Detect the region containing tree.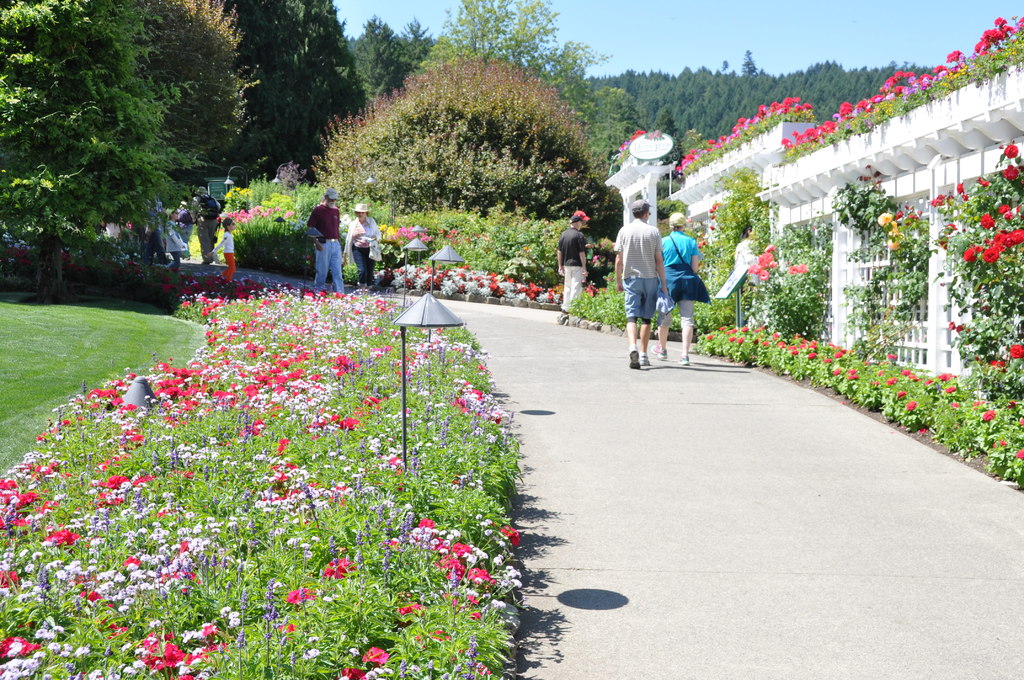
region(229, 0, 364, 179).
